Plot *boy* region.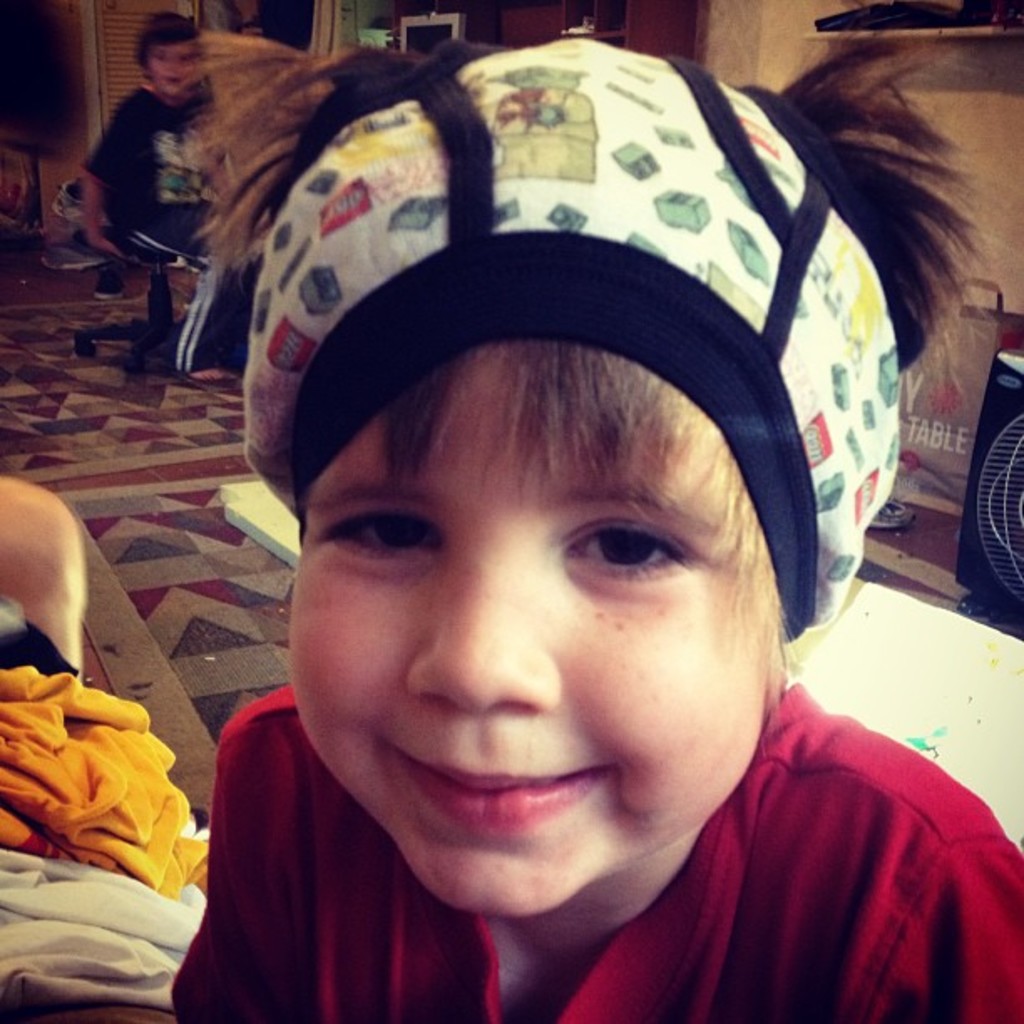
Plotted at [left=82, top=12, right=263, bottom=395].
